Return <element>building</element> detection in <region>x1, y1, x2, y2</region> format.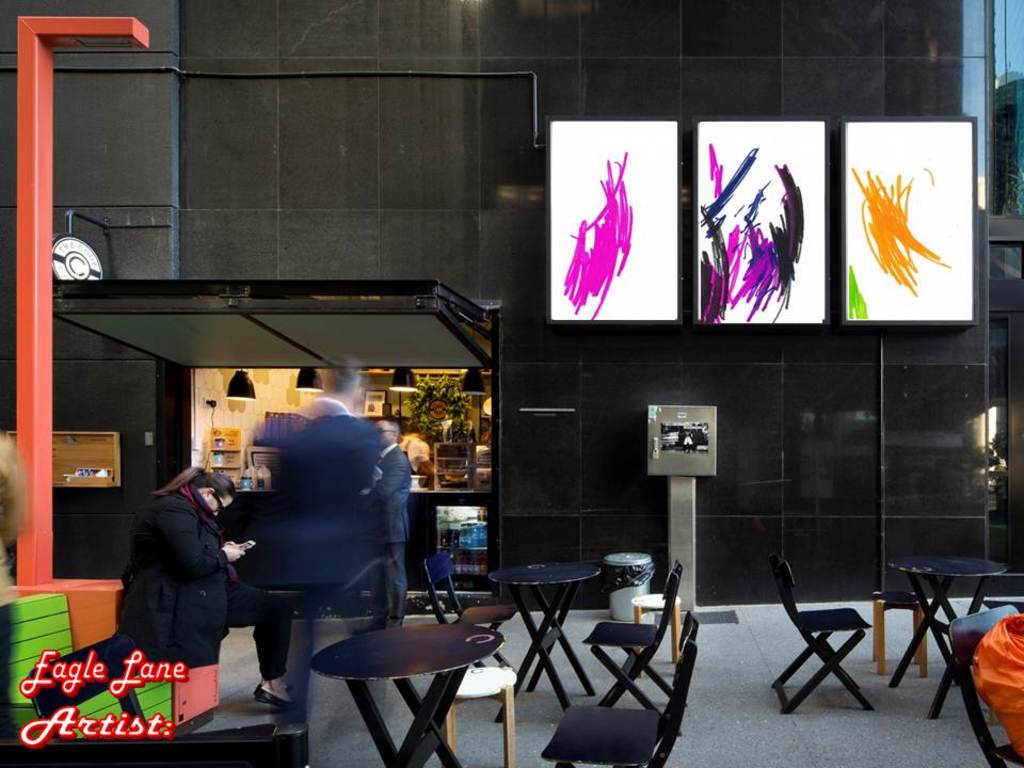
<region>0, 0, 1023, 767</region>.
